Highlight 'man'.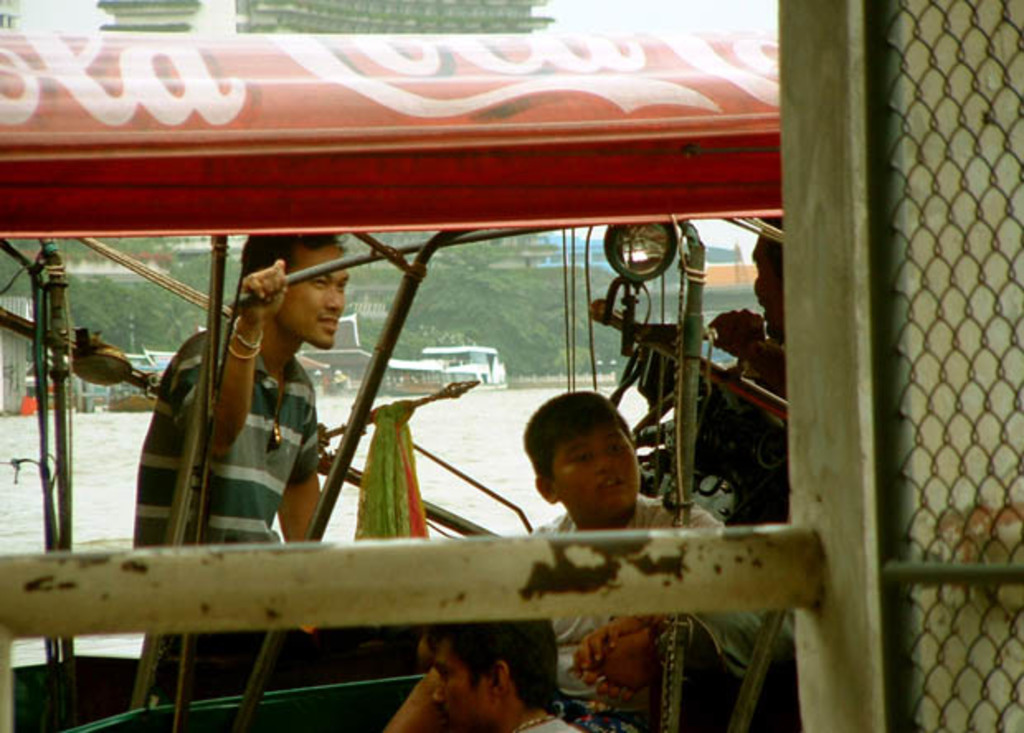
Highlighted region: left=122, top=229, right=390, bottom=584.
